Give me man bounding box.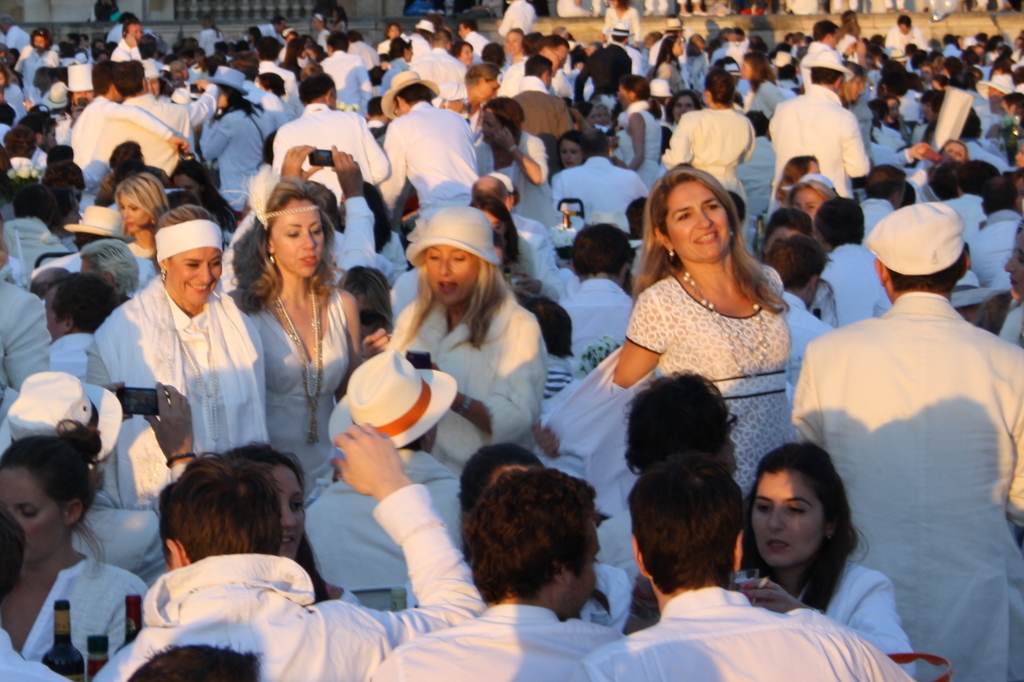
[x1=85, y1=58, x2=220, y2=194].
